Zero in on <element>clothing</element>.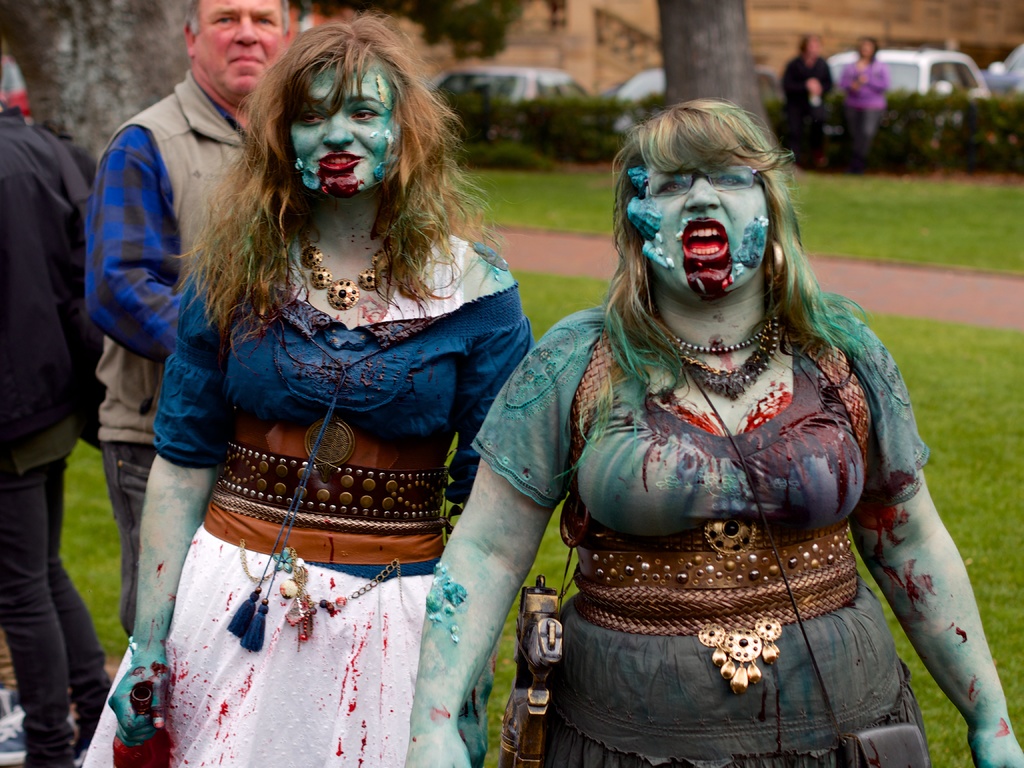
Zeroed in: detection(72, 220, 528, 767).
